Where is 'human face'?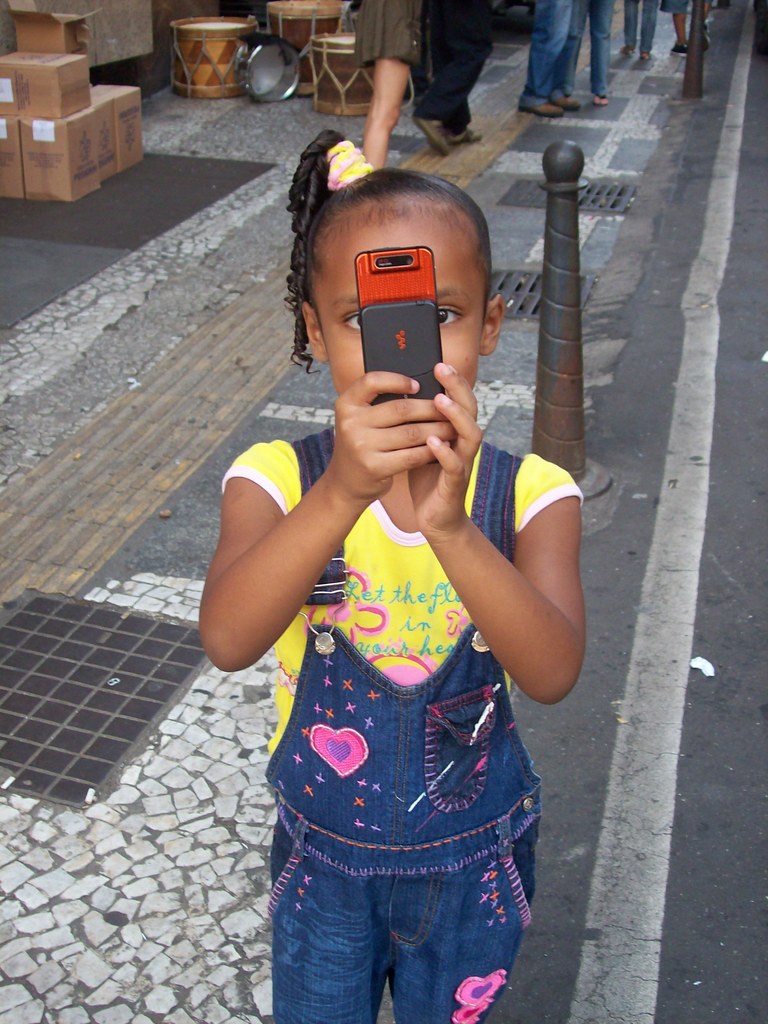
box=[323, 201, 478, 394].
